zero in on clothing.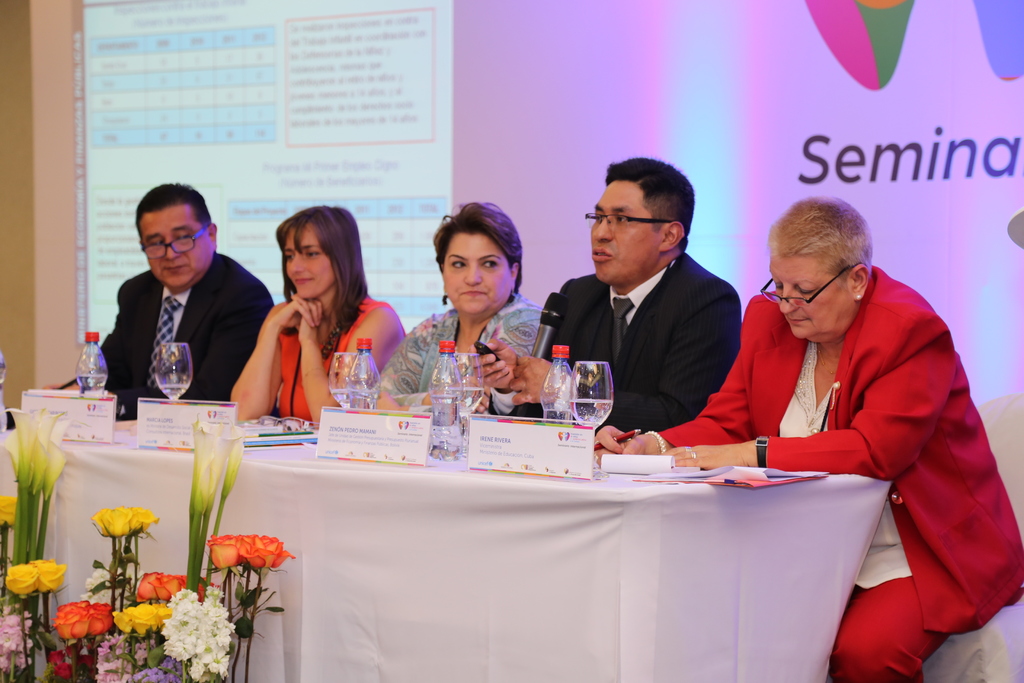
Zeroed in: BBox(651, 265, 1023, 682).
